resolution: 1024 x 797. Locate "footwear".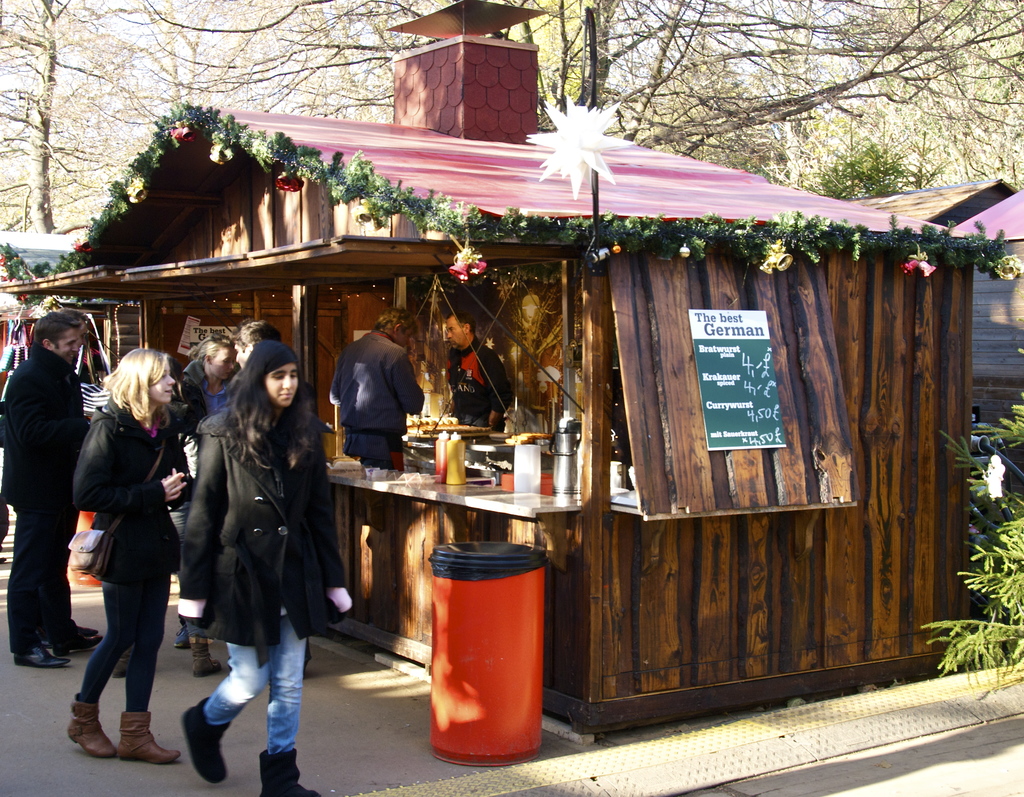
(x1=64, y1=694, x2=122, y2=760).
